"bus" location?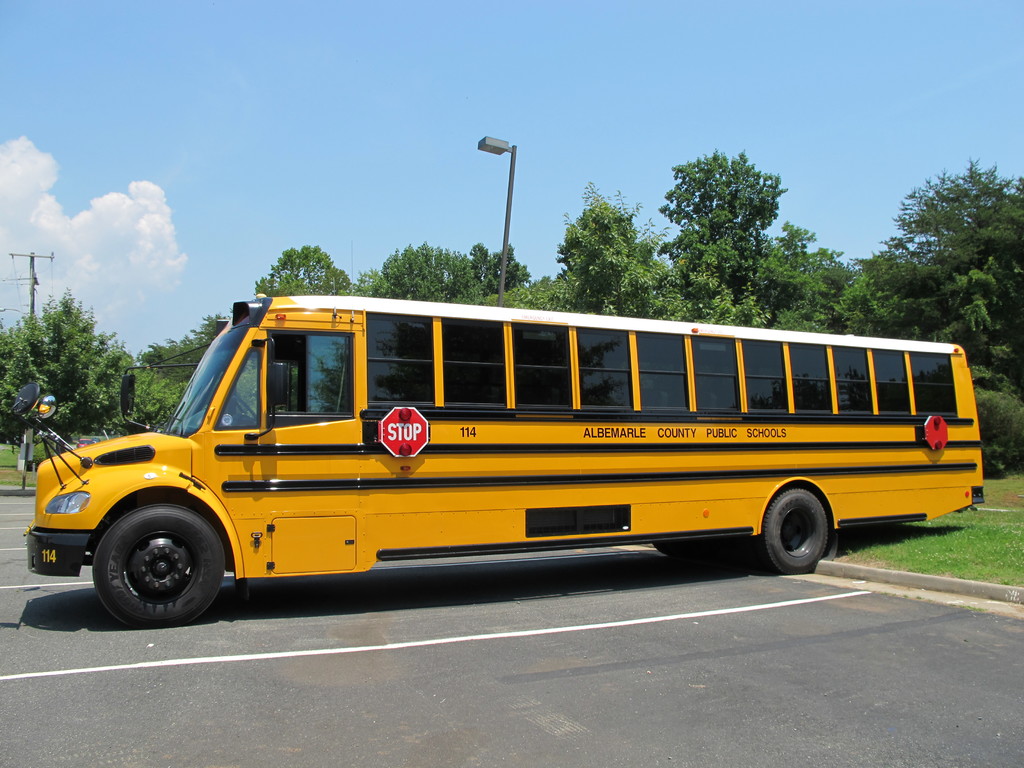
bbox=[12, 296, 985, 627]
